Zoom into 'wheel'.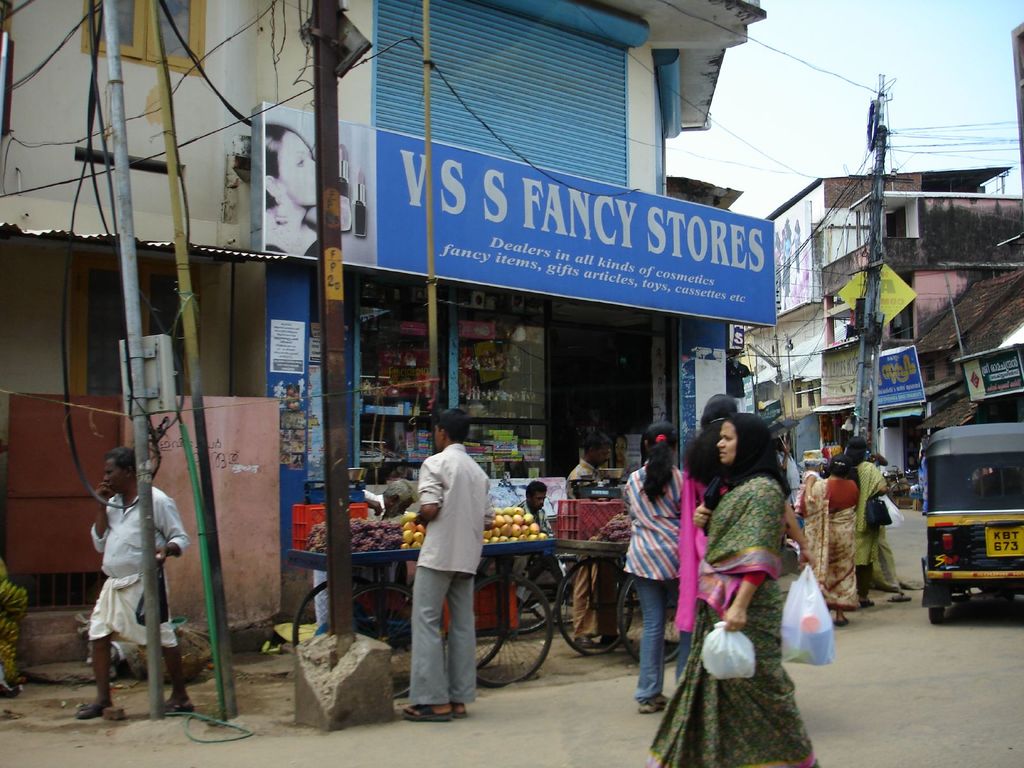
Zoom target: [left=474, top=572, right=506, bottom=676].
